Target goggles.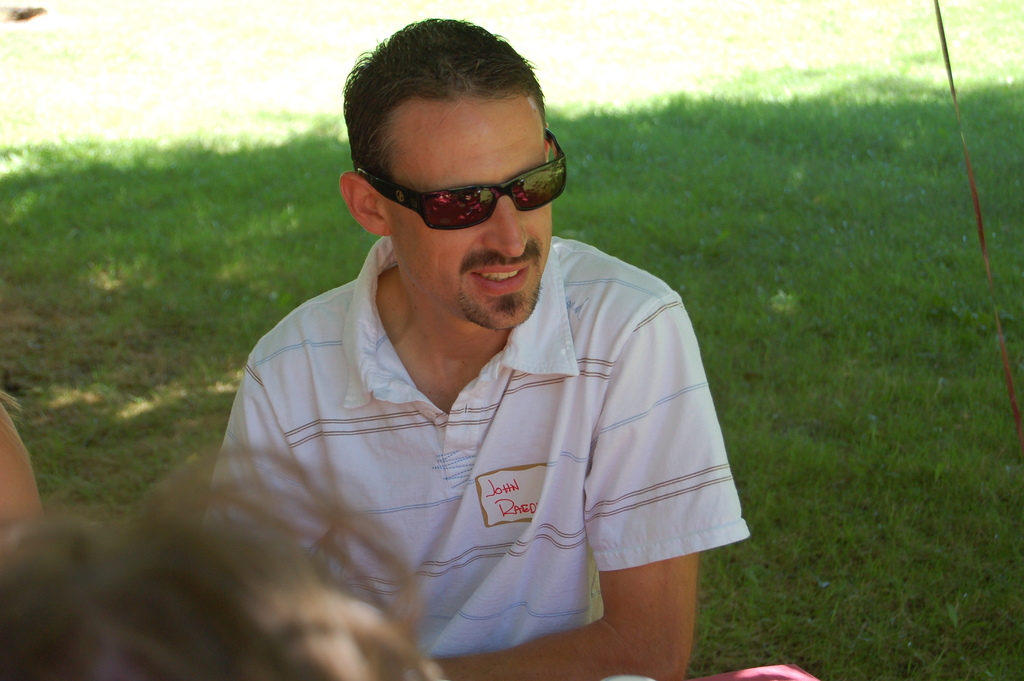
Target region: {"left": 342, "top": 124, "right": 578, "bottom": 244}.
